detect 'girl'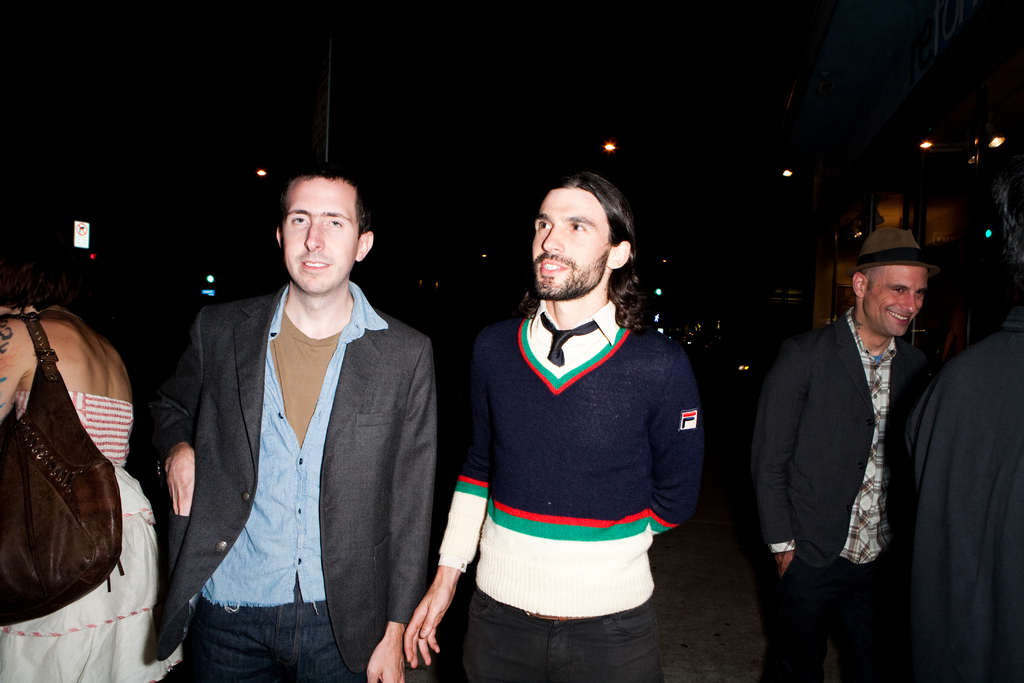
{"left": 0, "top": 251, "right": 177, "bottom": 682}
